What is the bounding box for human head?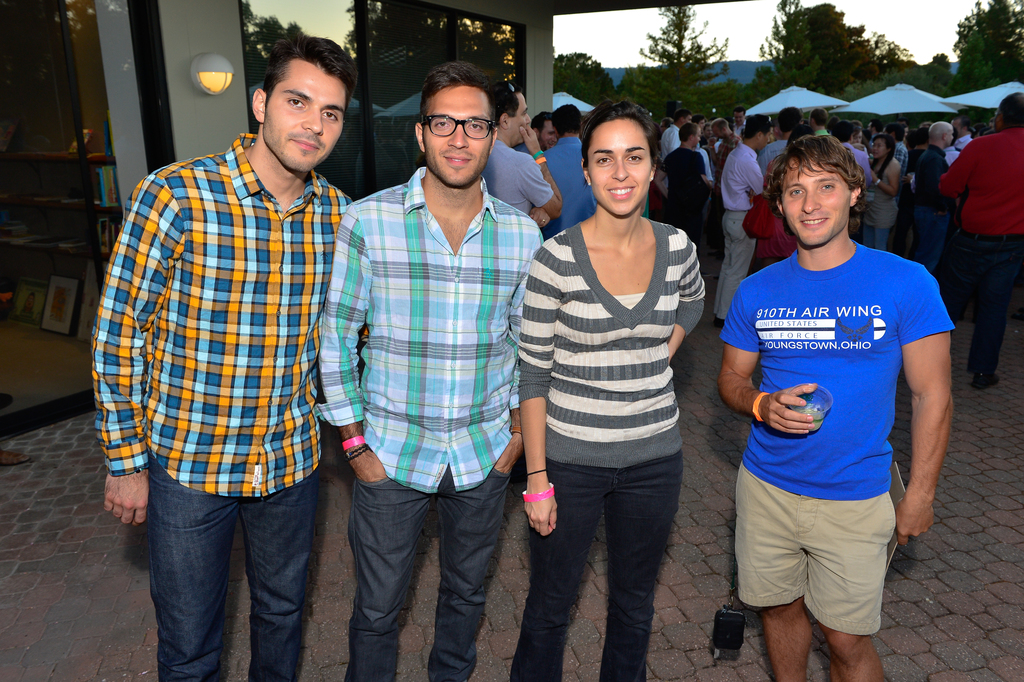
[x1=780, y1=108, x2=804, y2=136].
